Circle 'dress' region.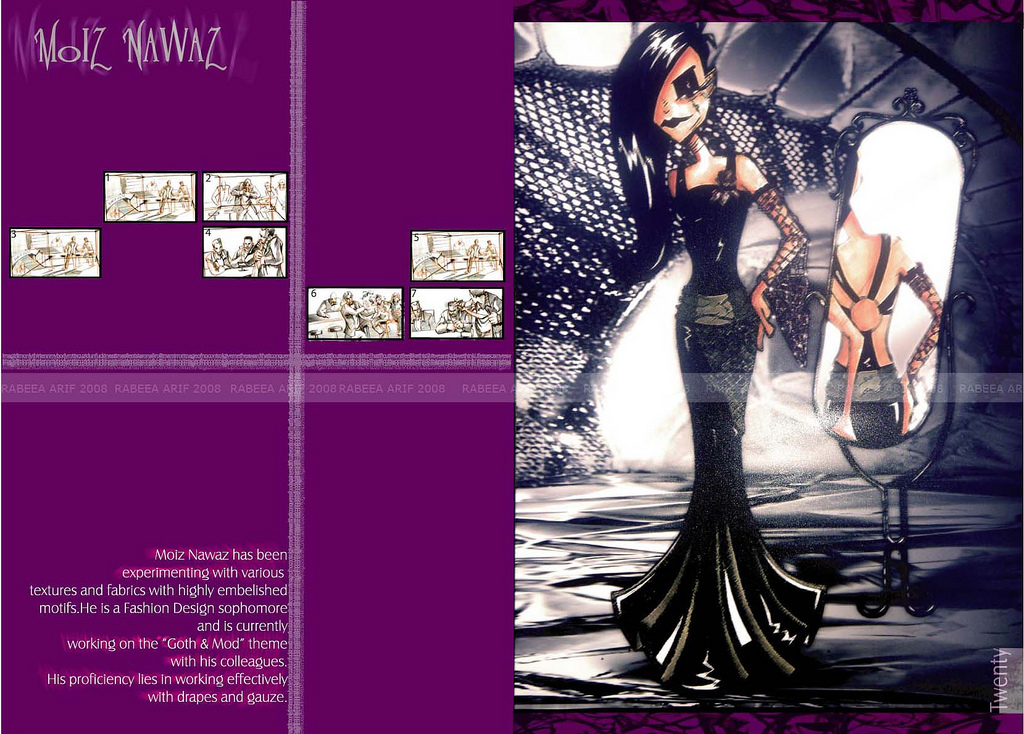
Region: pyautogui.locateOnScreen(830, 230, 901, 447).
